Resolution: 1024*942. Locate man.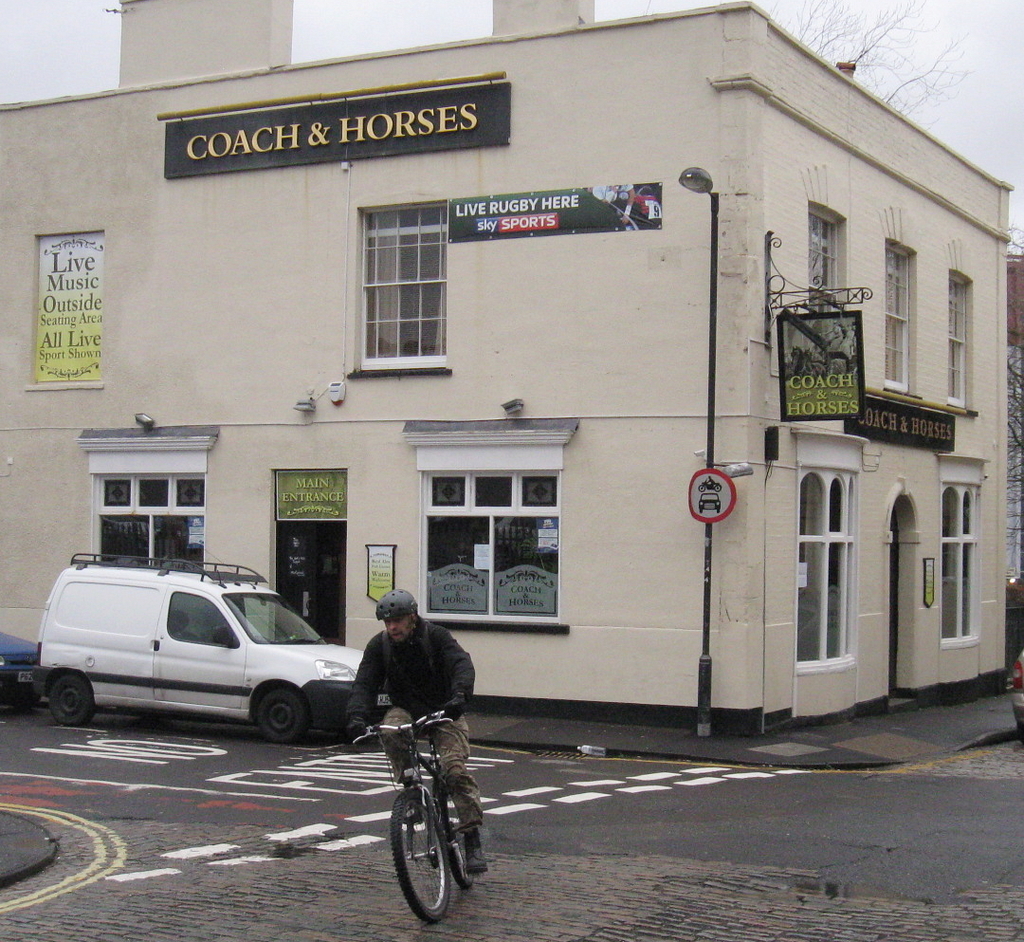
[338, 603, 469, 896].
